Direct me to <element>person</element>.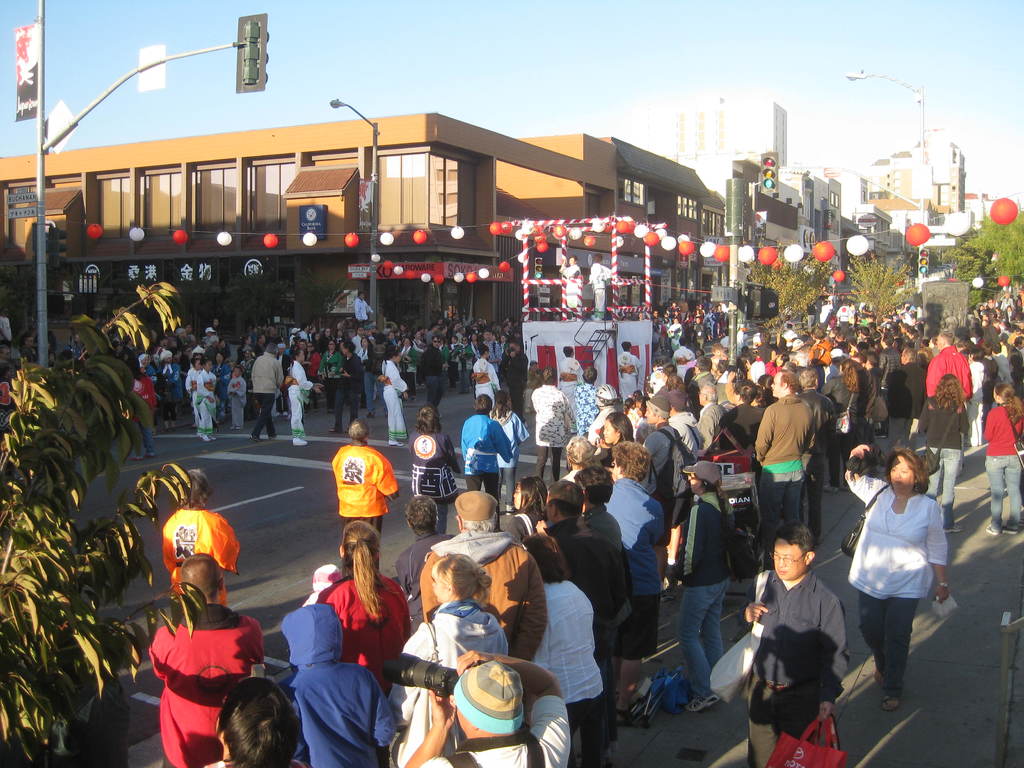
Direction: [914,369,968,532].
